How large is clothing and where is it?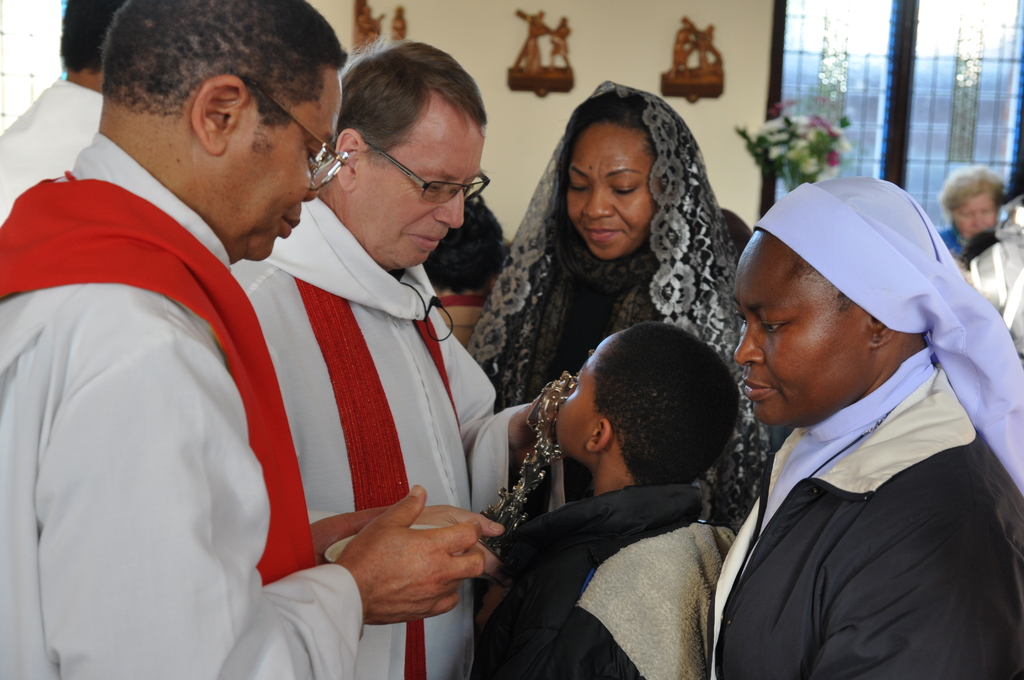
Bounding box: detection(1, 125, 353, 679).
